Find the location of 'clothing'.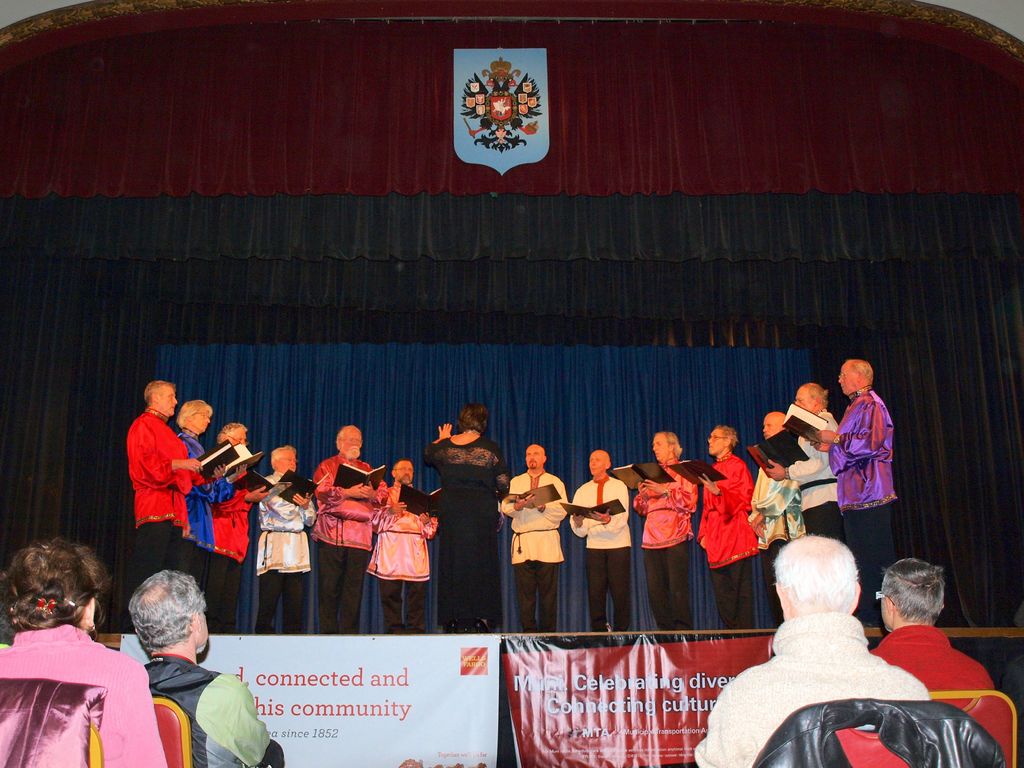
Location: [left=0, top=621, right=167, bottom=767].
